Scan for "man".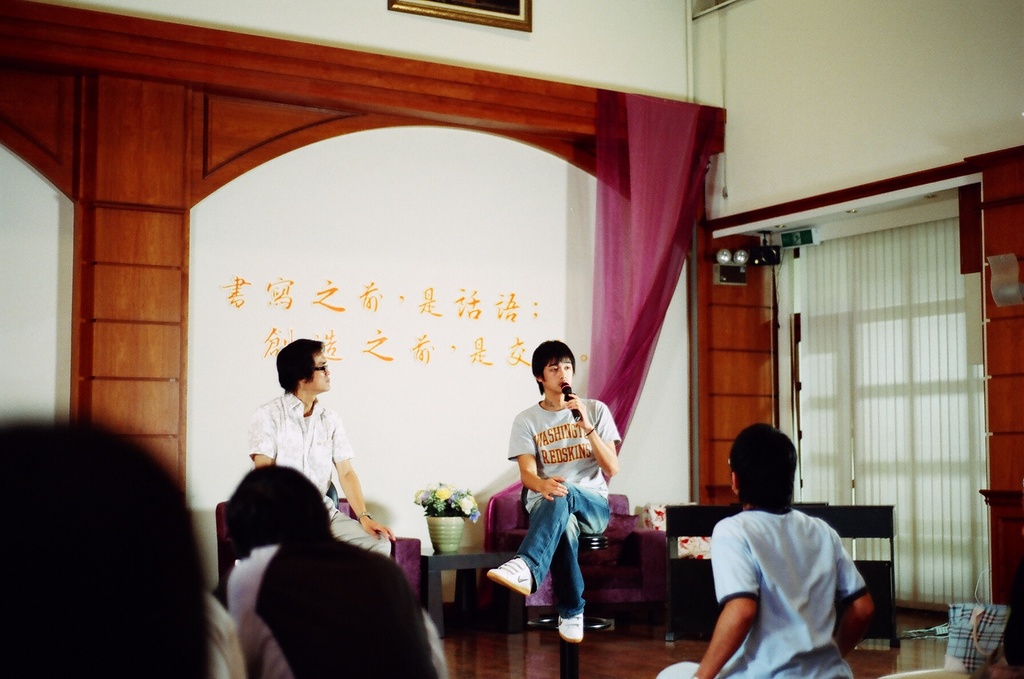
Scan result: (left=248, top=342, right=391, bottom=557).
